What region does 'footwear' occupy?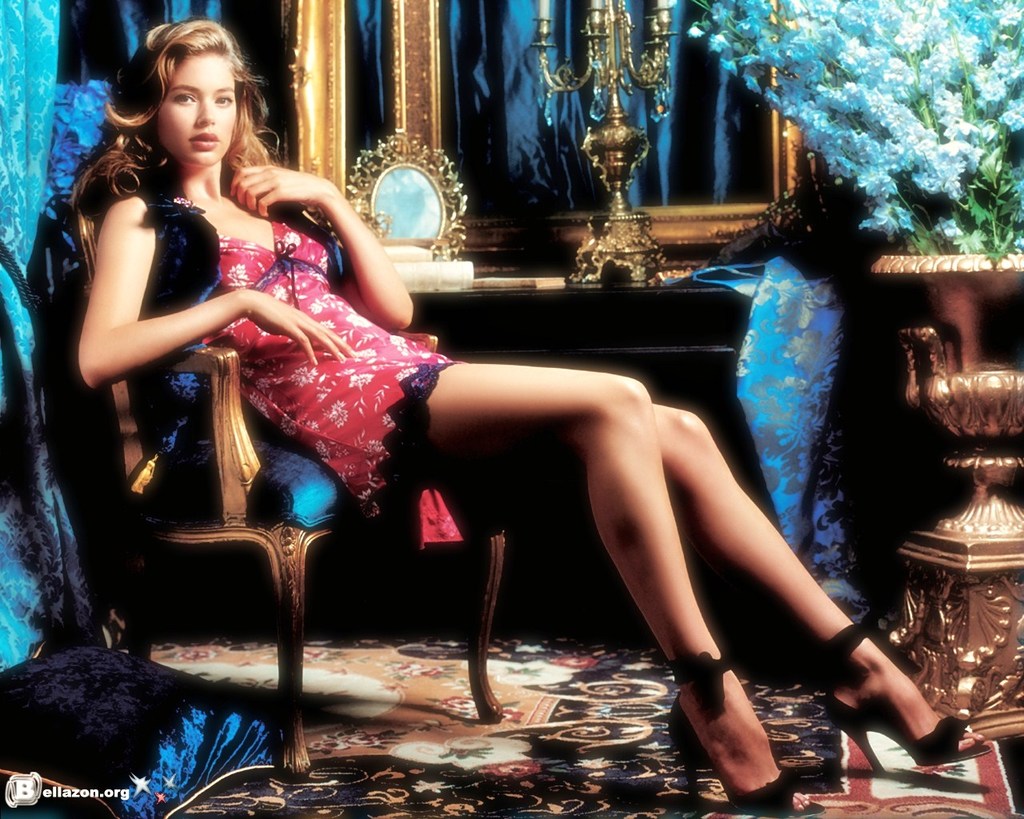
l=661, t=665, r=826, b=803.
